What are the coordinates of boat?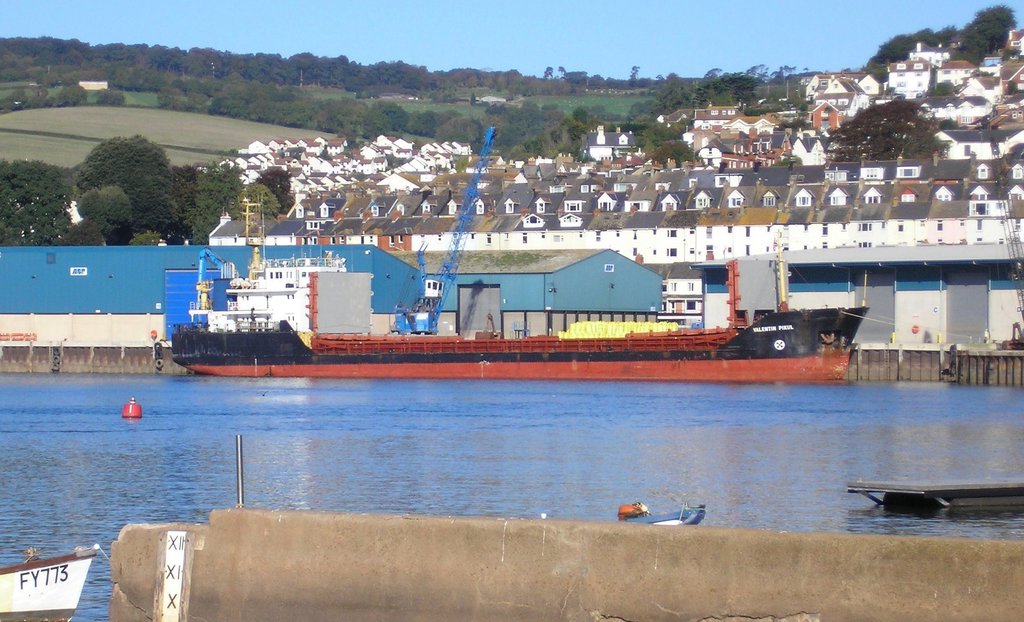
{"left": 172, "top": 273, "right": 875, "bottom": 373}.
